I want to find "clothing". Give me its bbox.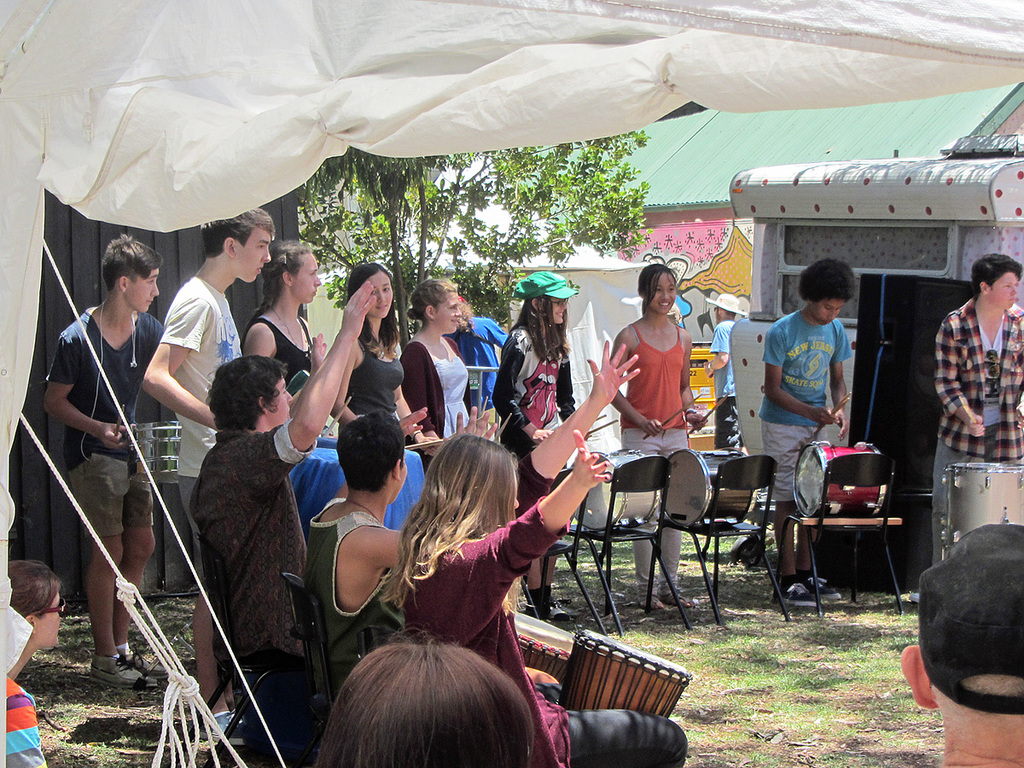
<region>443, 313, 512, 445</region>.
